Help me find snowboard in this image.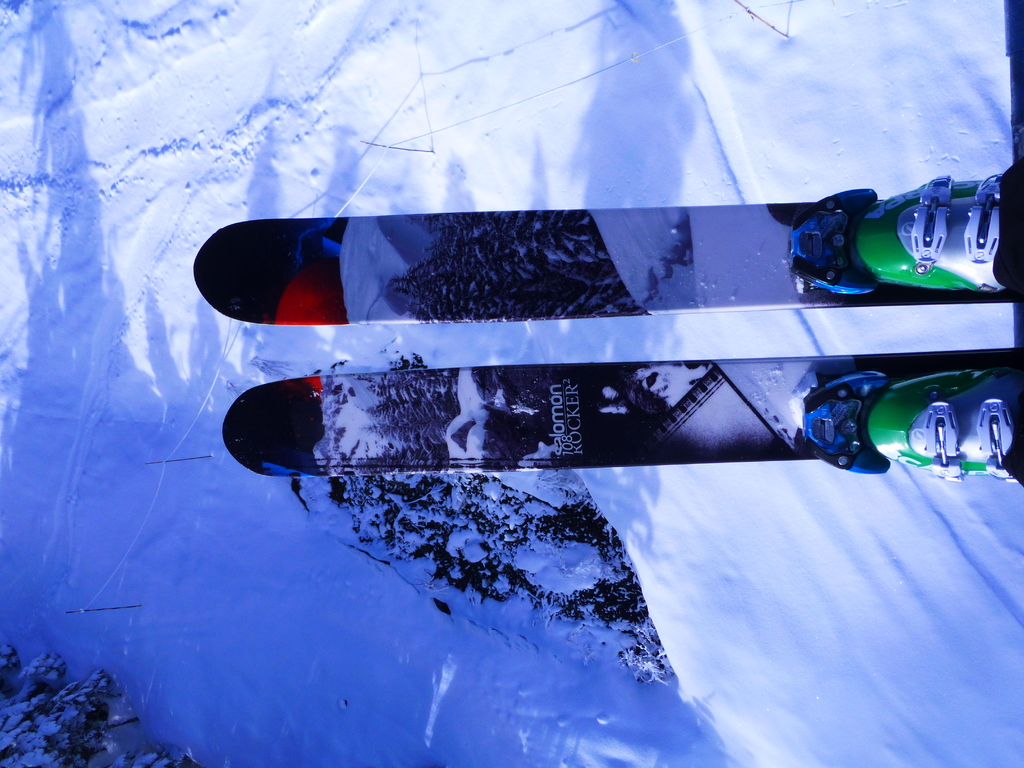
Found it: (left=183, top=212, right=1019, bottom=483).
